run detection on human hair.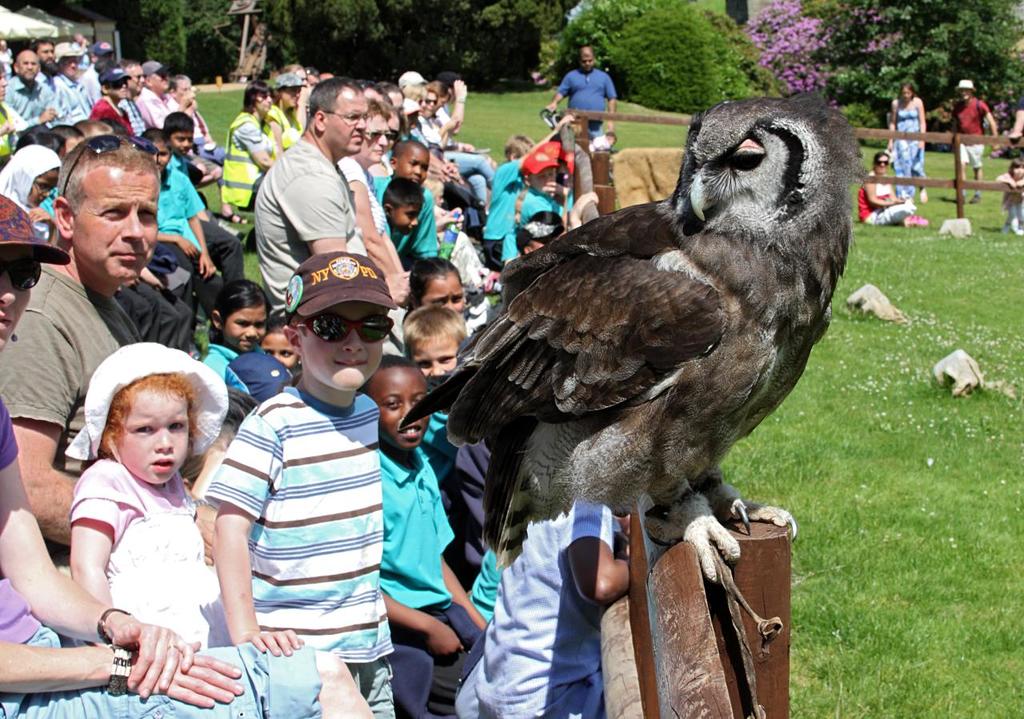
Result: 516, 229, 563, 252.
